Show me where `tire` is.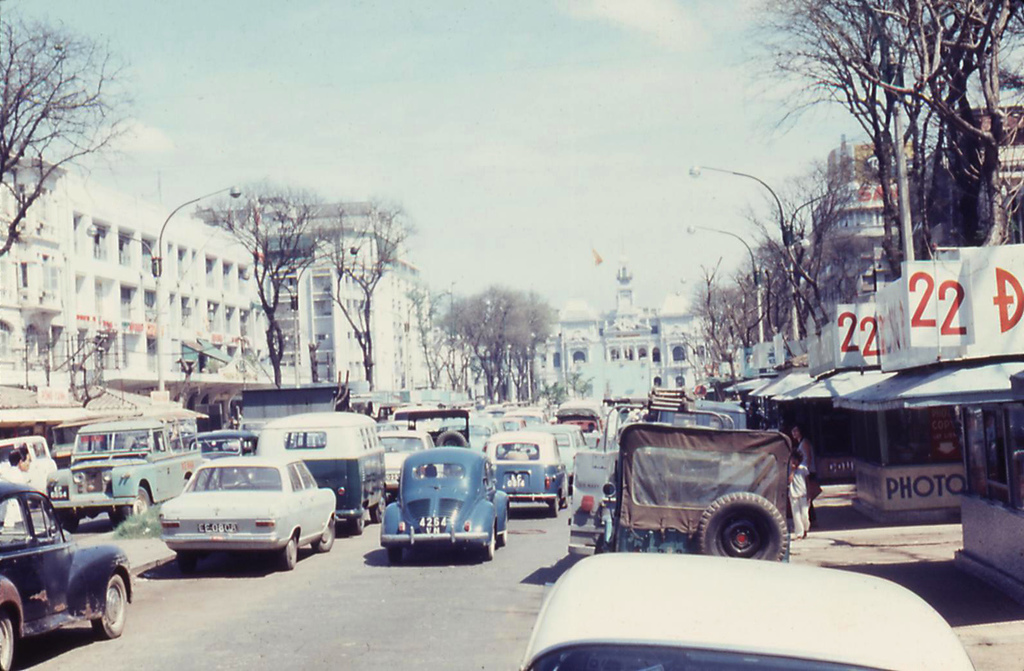
`tire` is at bbox(436, 429, 465, 446).
